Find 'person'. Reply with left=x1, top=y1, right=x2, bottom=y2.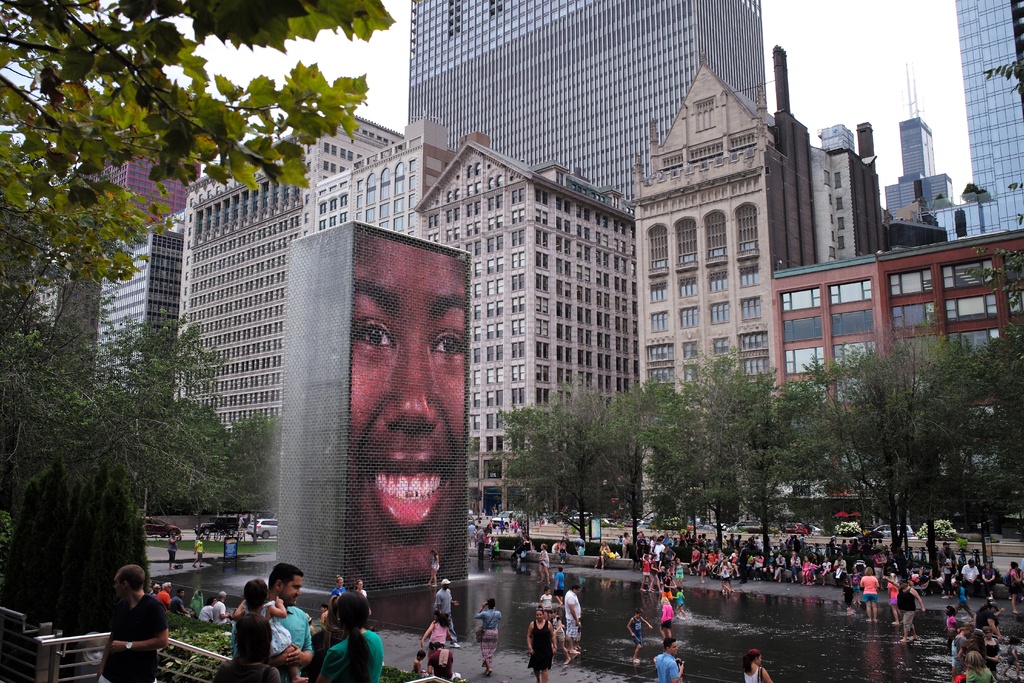
left=423, top=613, right=451, bottom=648.
